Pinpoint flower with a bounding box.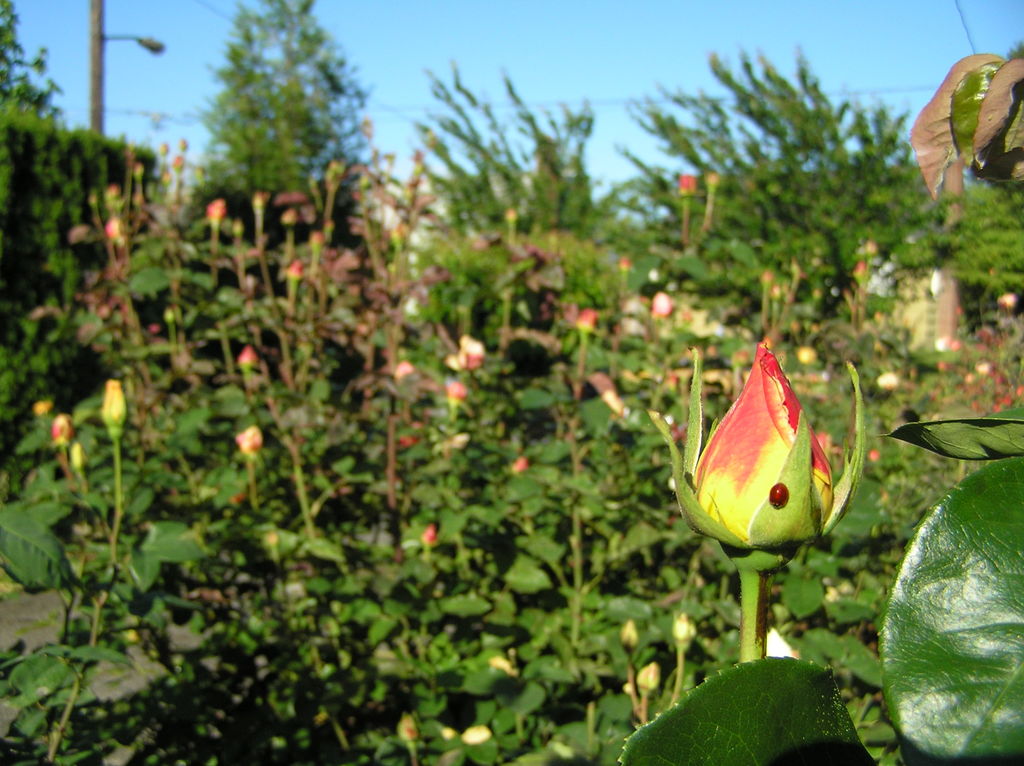
[98,378,127,436].
